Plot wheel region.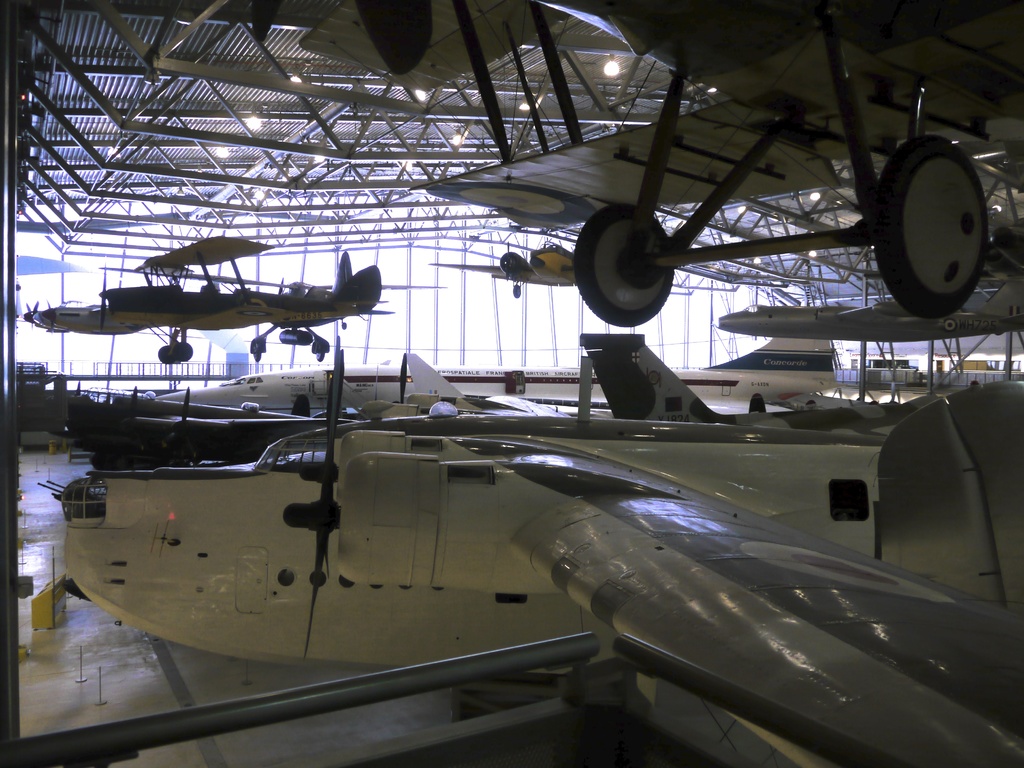
Plotted at bbox=(868, 118, 1003, 314).
